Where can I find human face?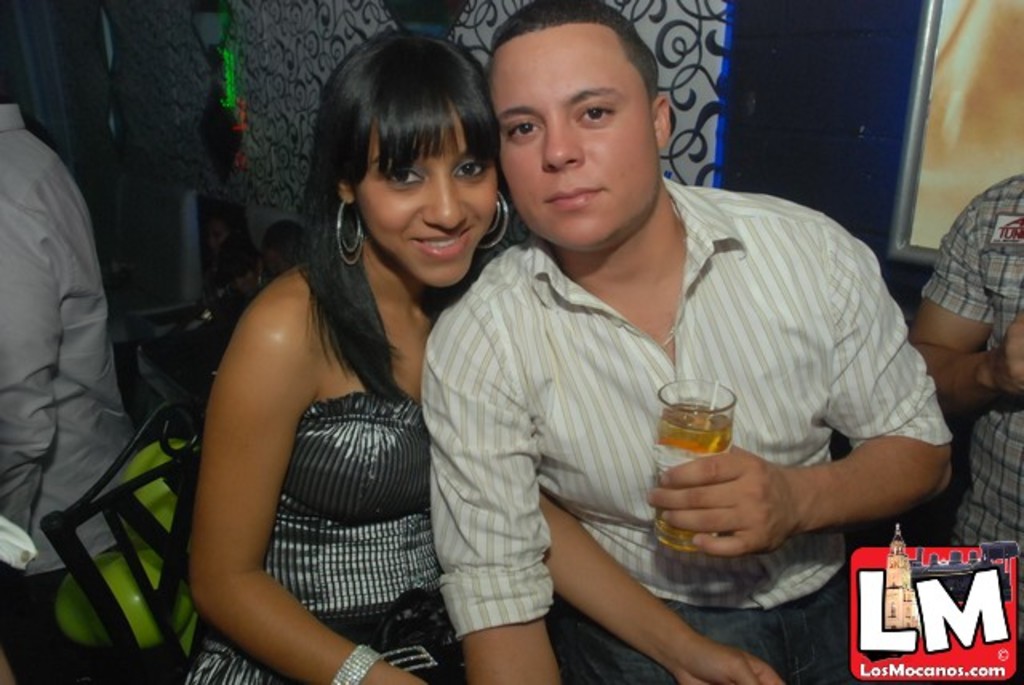
You can find it at pyautogui.locateOnScreen(358, 123, 498, 283).
